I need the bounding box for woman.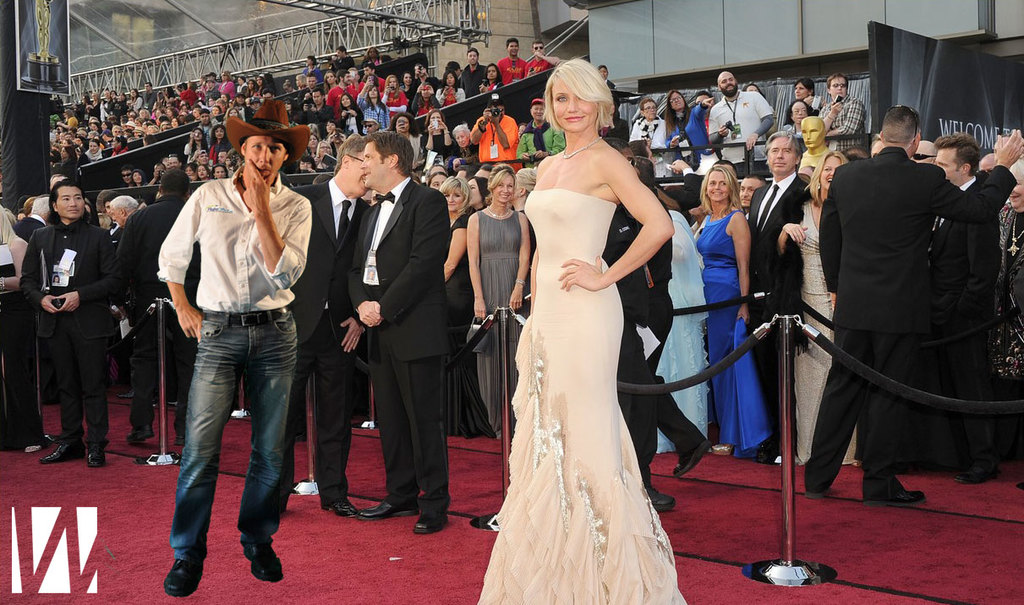
Here it is: x1=466, y1=164, x2=531, y2=439.
